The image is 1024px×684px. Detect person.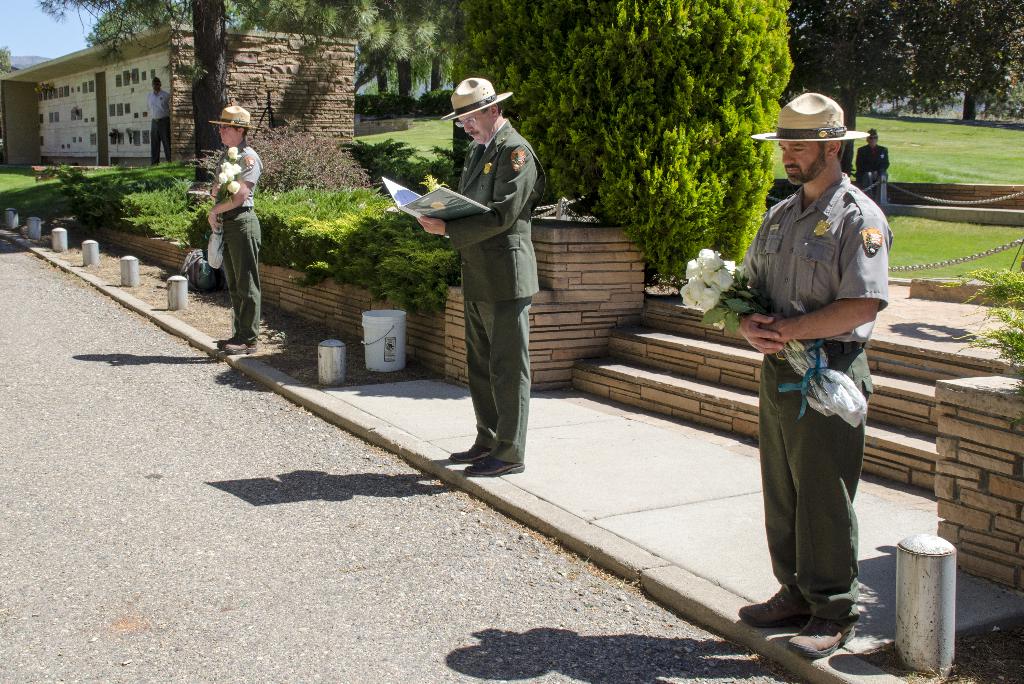
Detection: x1=858 y1=131 x2=888 y2=196.
